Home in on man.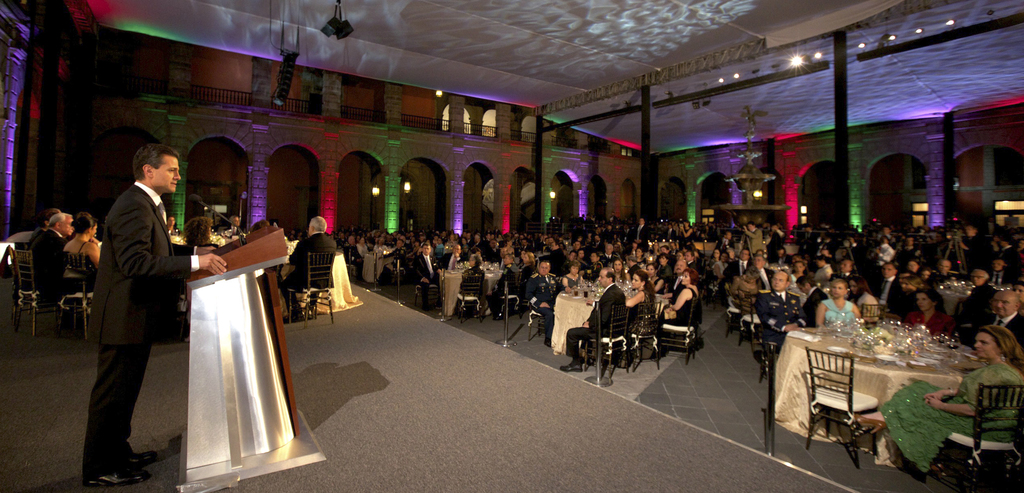
Homed in at [left=557, top=266, right=626, bottom=372].
